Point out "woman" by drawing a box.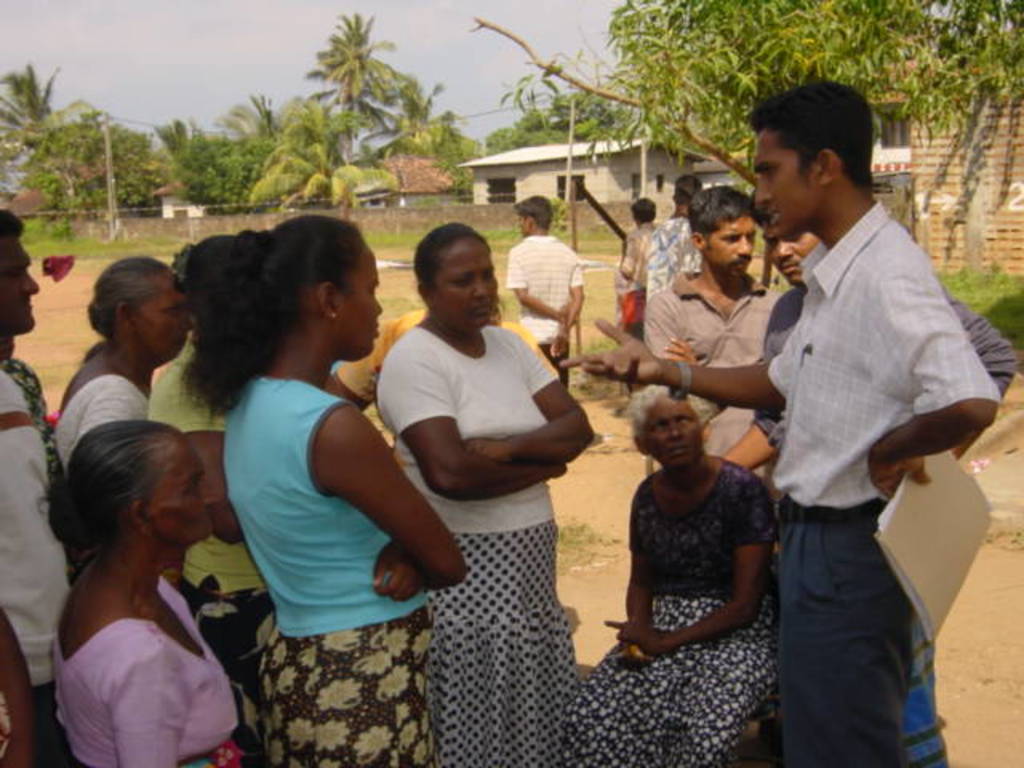
[379,222,597,766].
